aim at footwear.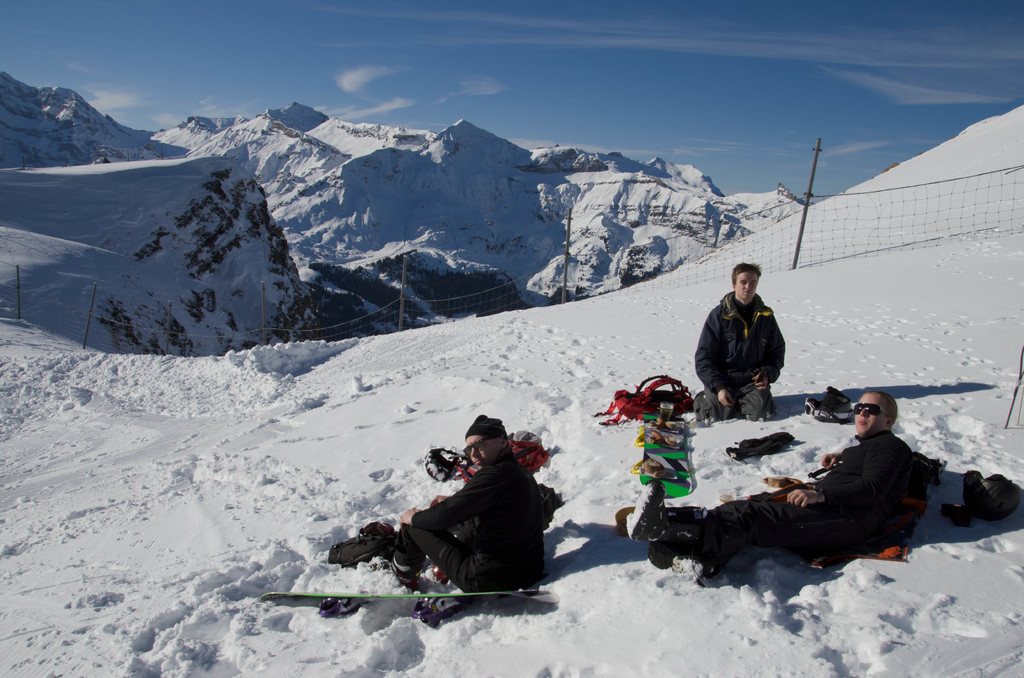
Aimed at pyautogui.locateOnScreen(646, 540, 705, 577).
